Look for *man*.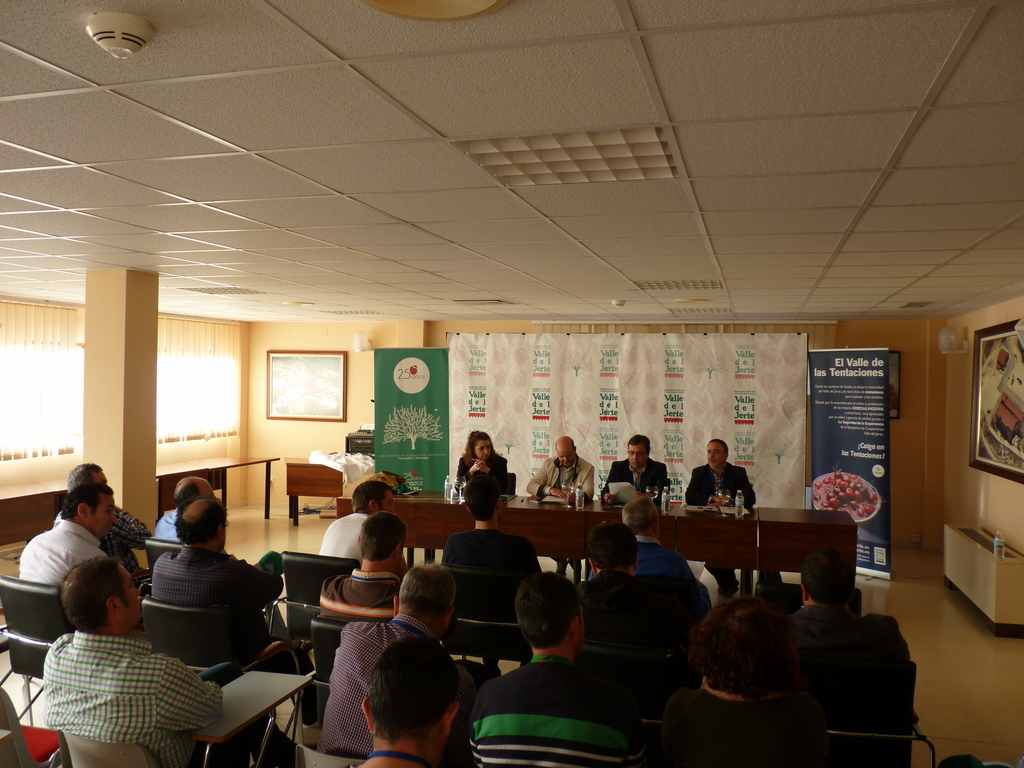
Found: BBox(14, 479, 124, 584).
